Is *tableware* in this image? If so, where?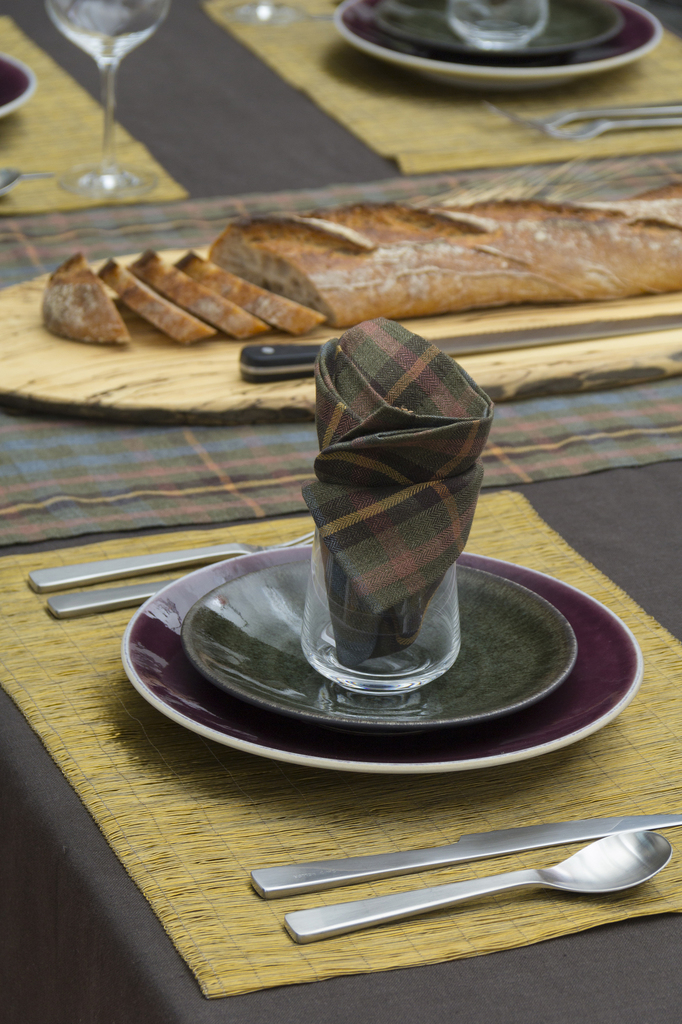
Yes, at bbox=(179, 563, 581, 742).
